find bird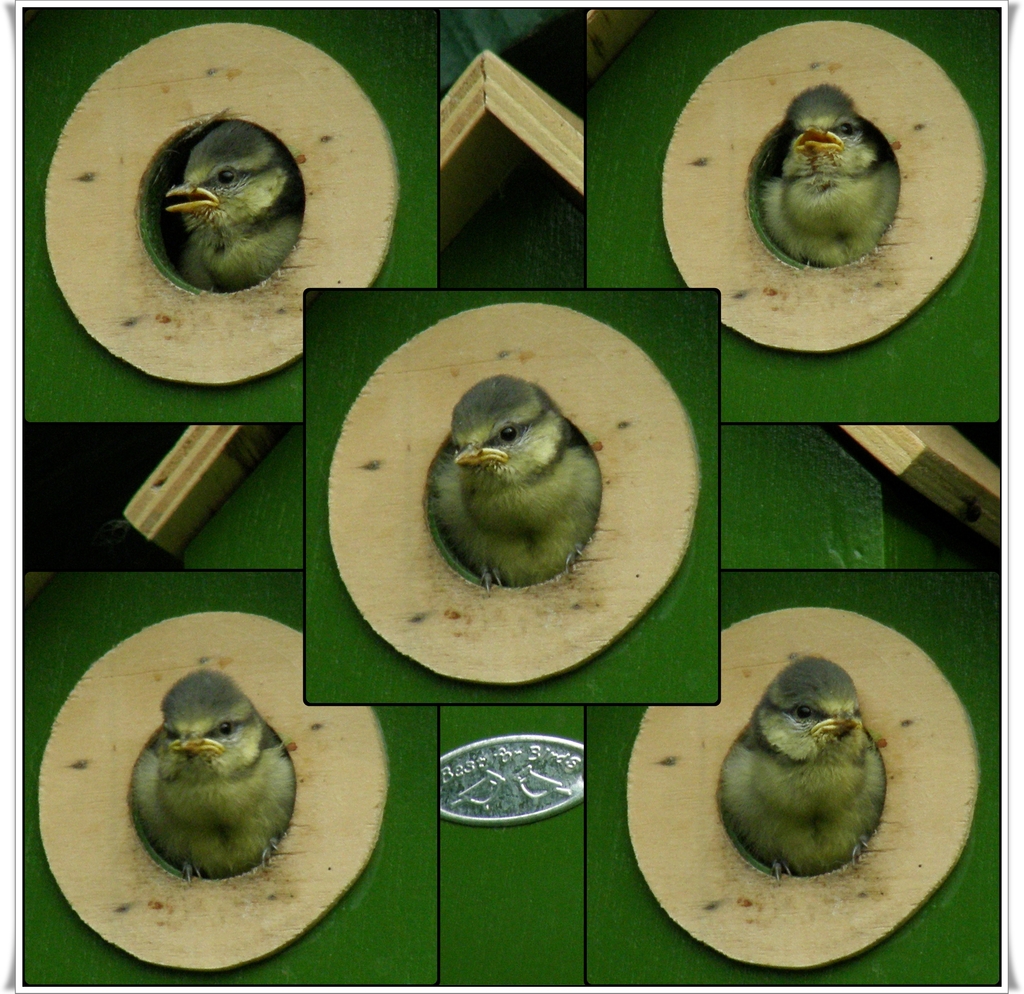
(x1=415, y1=364, x2=615, y2=592)
